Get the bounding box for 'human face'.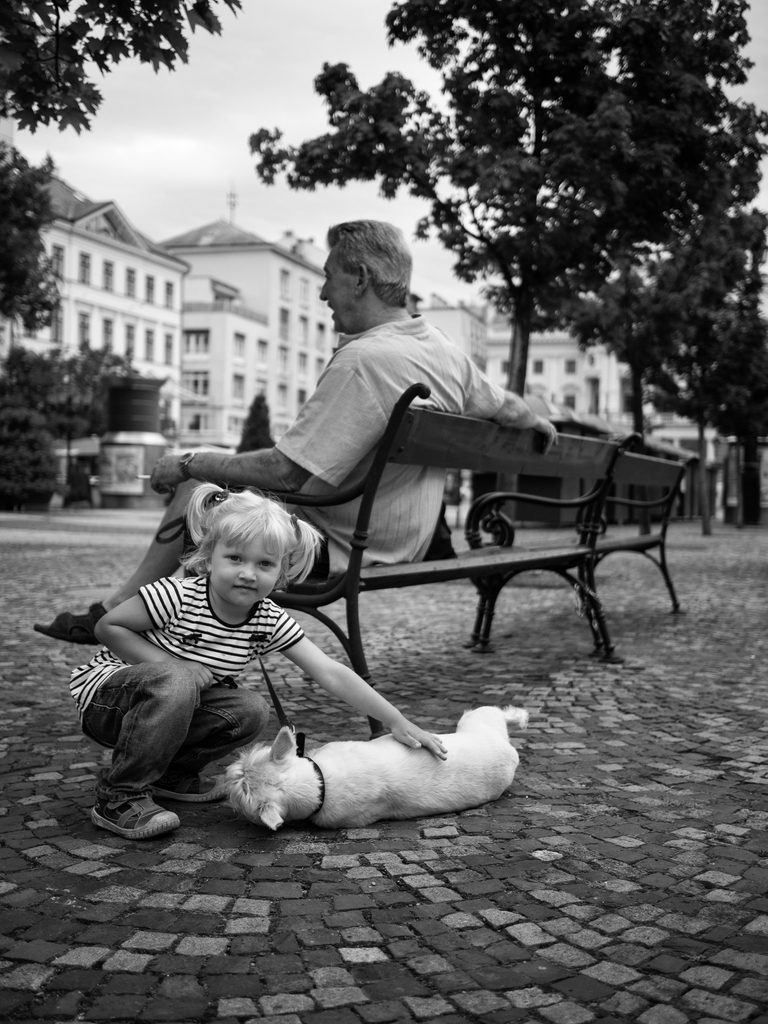
crop(317, 246, 362, 330).
